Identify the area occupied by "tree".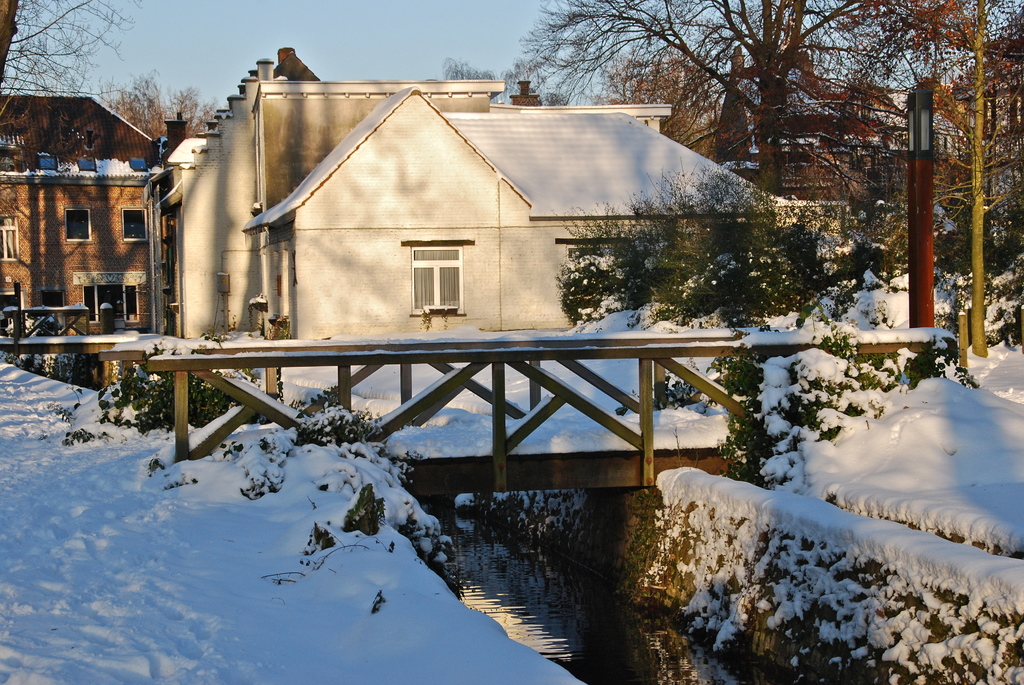
Area: crop(444, 61, 531, 109).
